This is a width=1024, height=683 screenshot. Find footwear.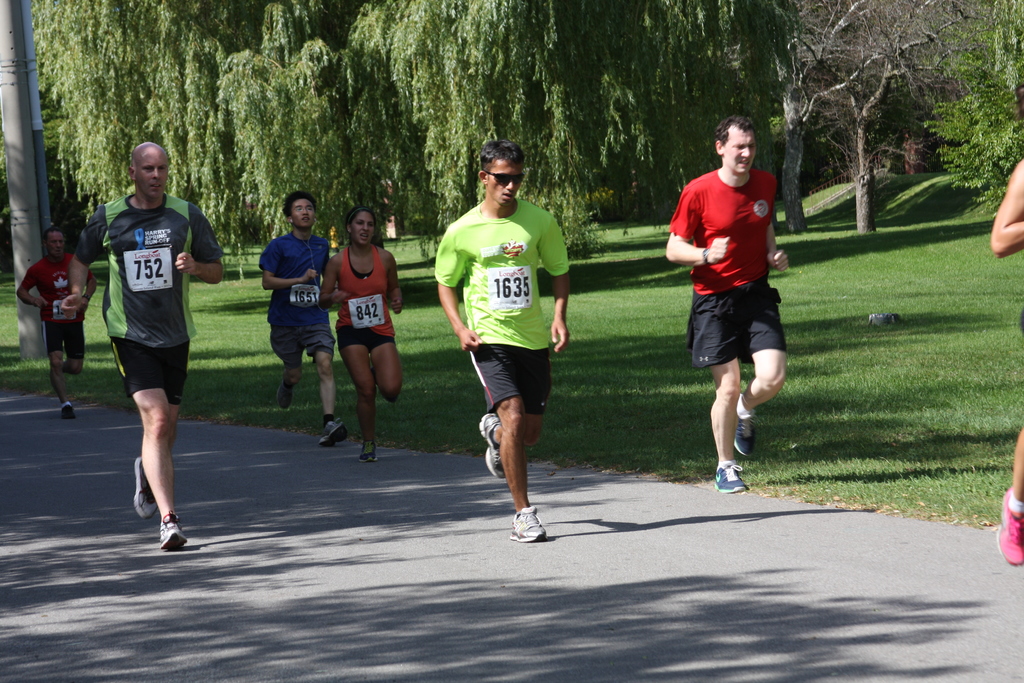
Bounding box: rect(134, 457, 157, 523).
